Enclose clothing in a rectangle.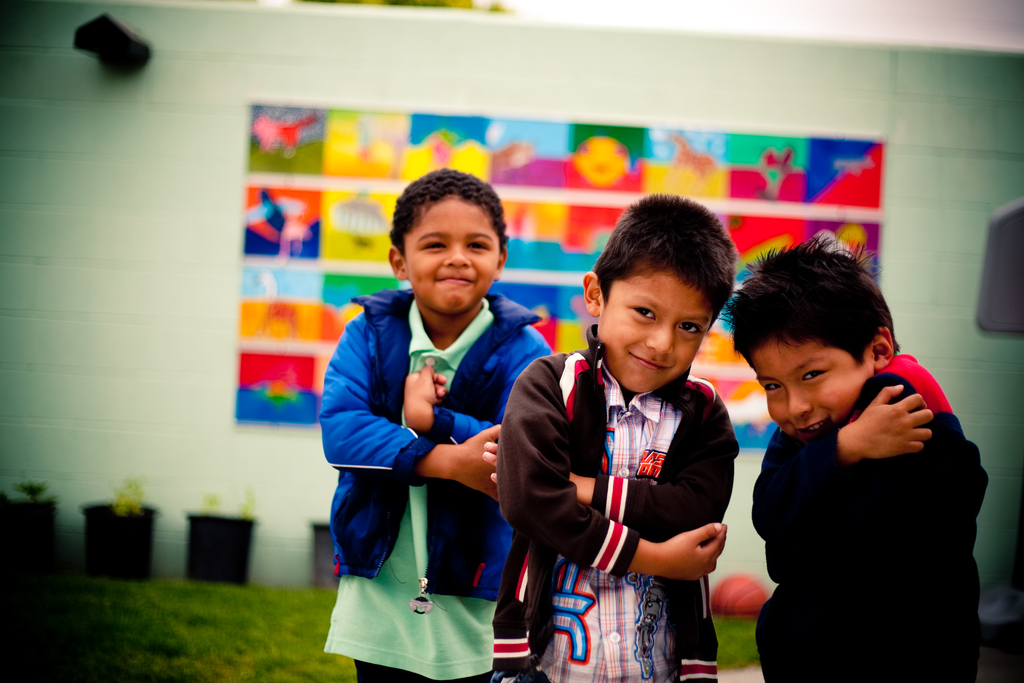
box=[314, 284, 561, 682].
